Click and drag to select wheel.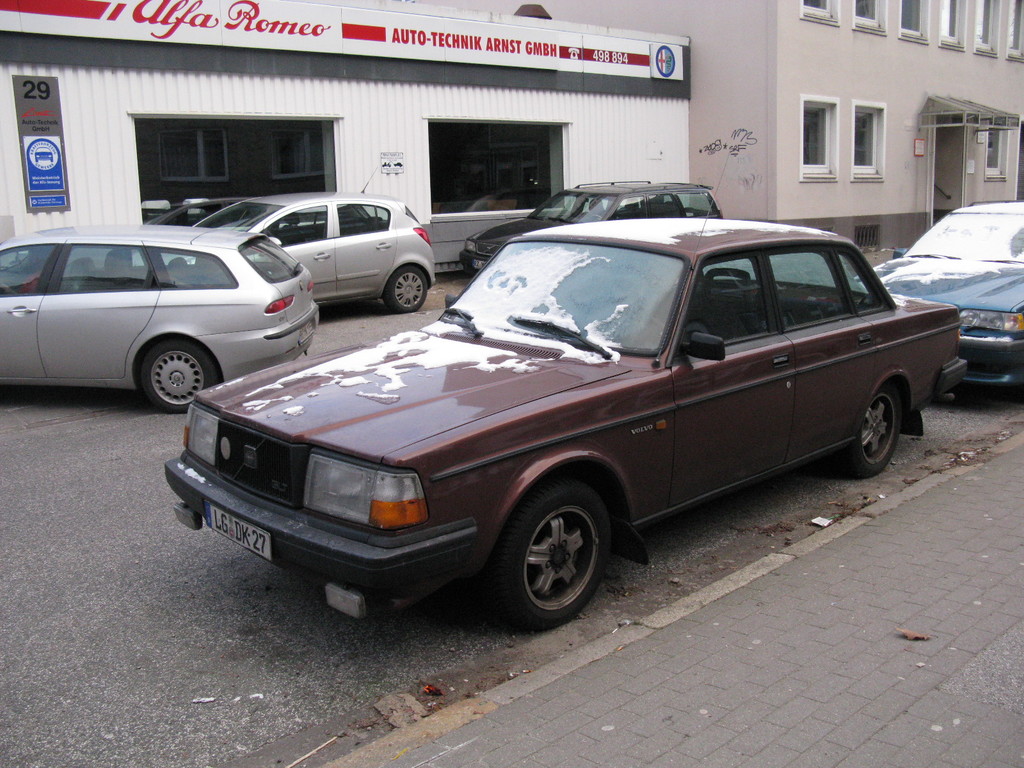
Selection: left=141, top=338, right=216, bottom=415.
